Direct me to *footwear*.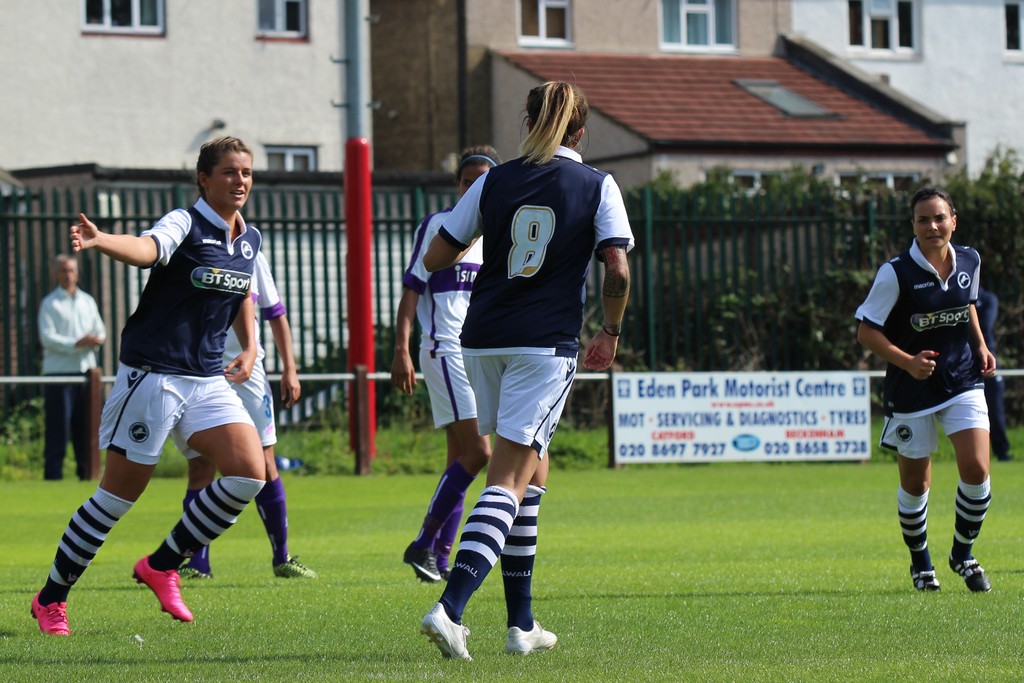
Direction: l=906, t=555, r=937, b=592.
